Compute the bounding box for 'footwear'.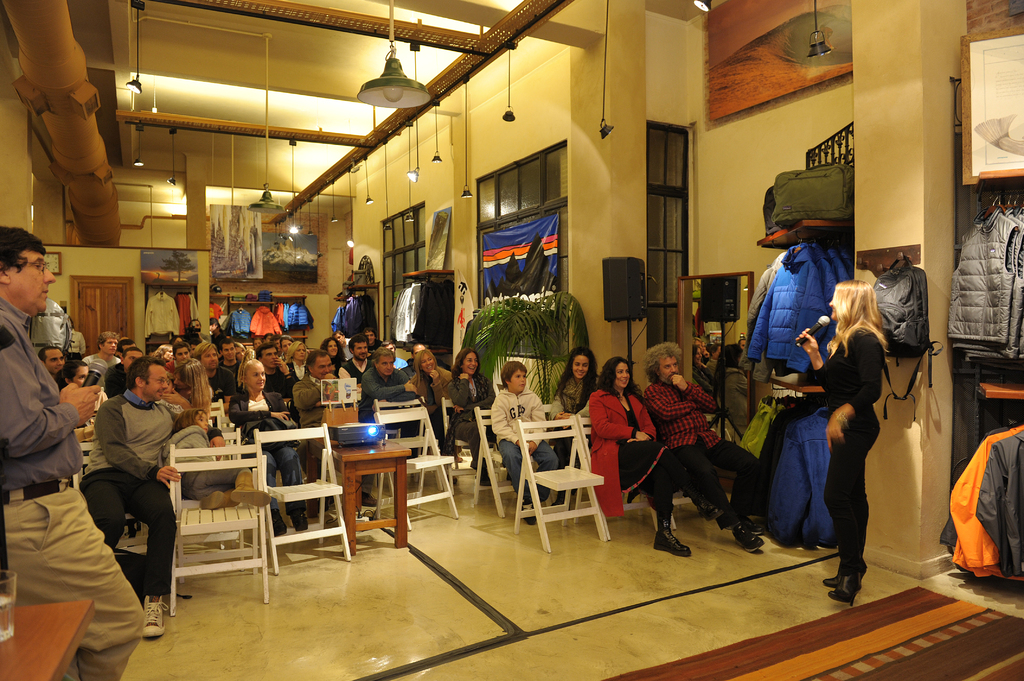
[x1=268, y1=512, x2=285, y2=534].
